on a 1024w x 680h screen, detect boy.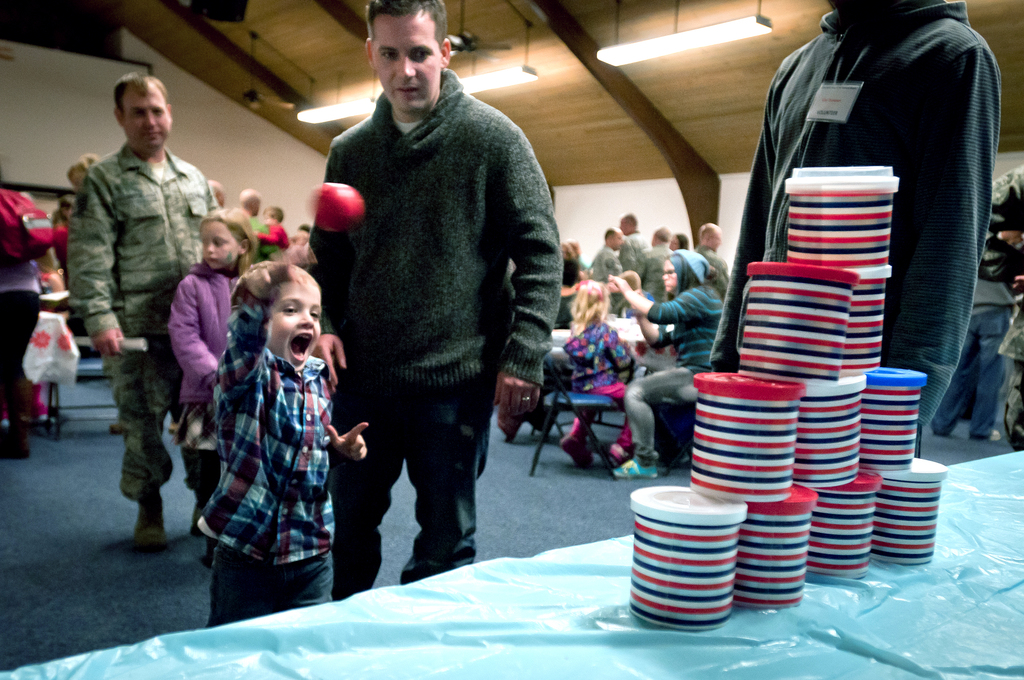
locate(257, 204, 290, 257).
